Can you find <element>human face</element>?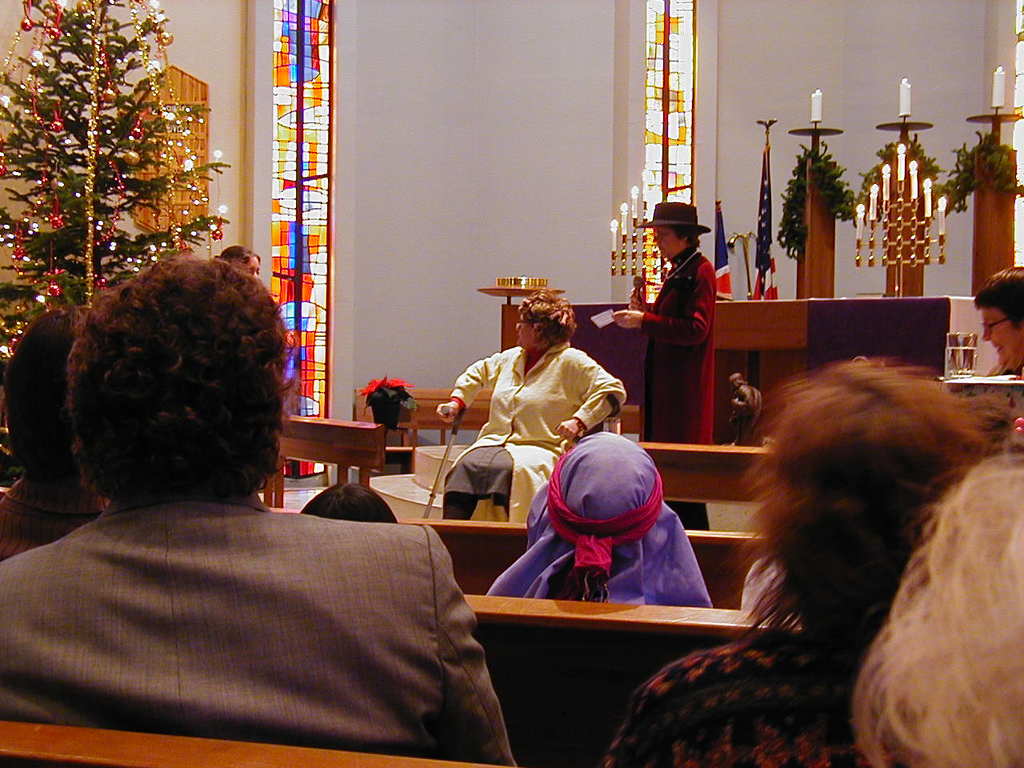
Yes, bounding box: locate(243, 258, 259, 278).
